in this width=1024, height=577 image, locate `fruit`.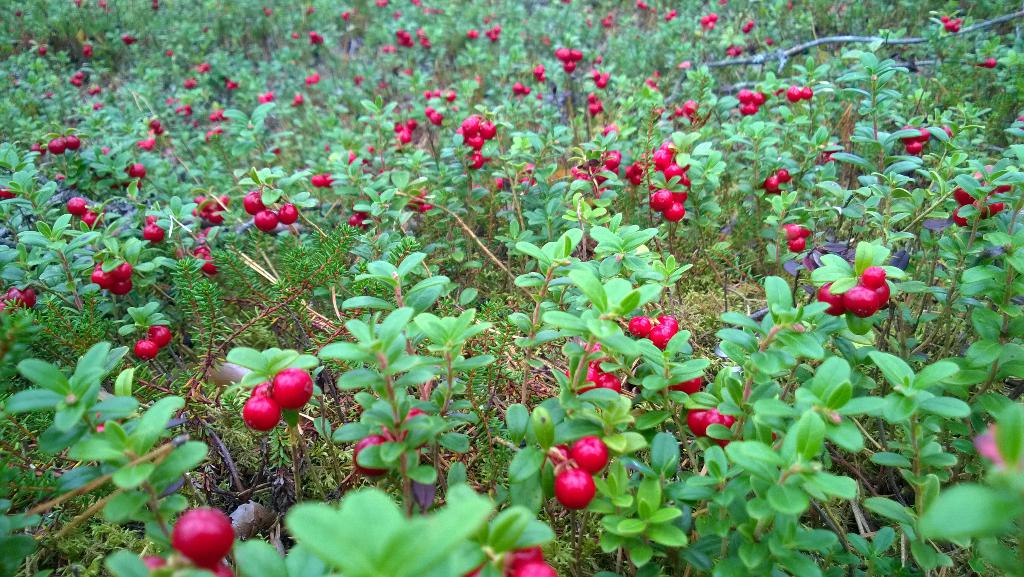
Bounding box: <box>148,325,172,349</box>.
